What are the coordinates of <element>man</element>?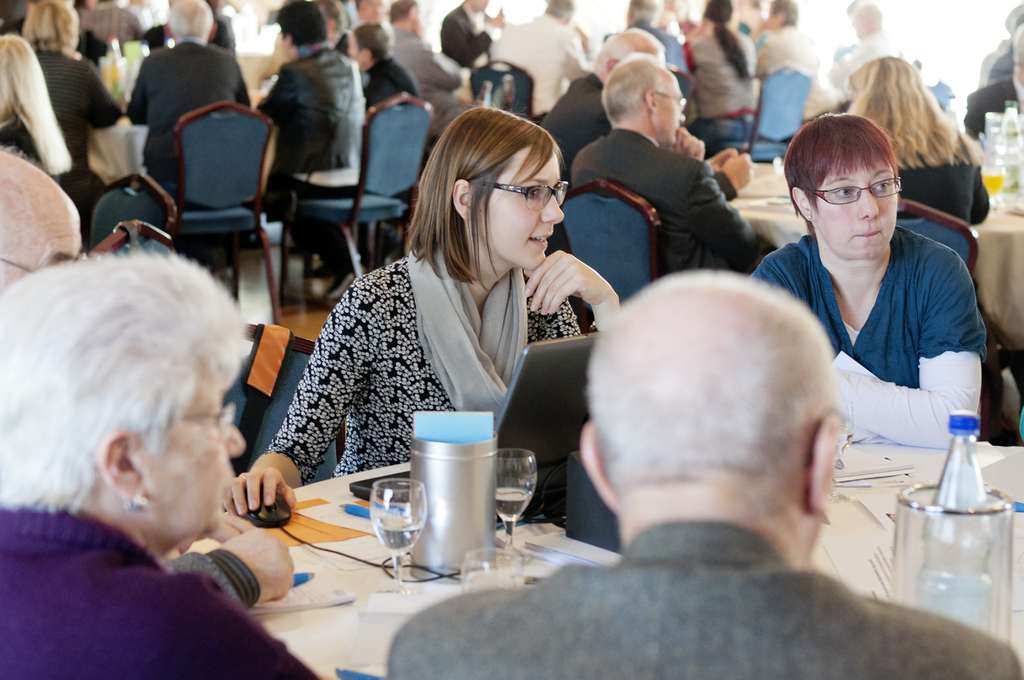
rect(541, 28, 655, 185).
